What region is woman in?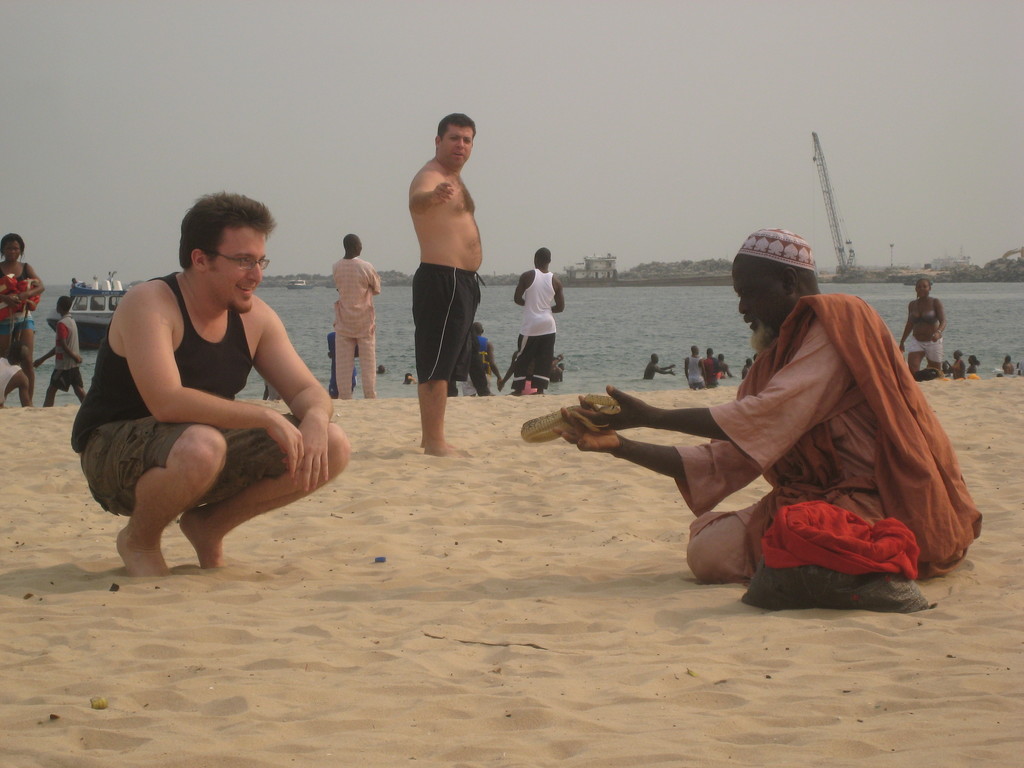
(left=500, top=335, right=538, bottom=396).
